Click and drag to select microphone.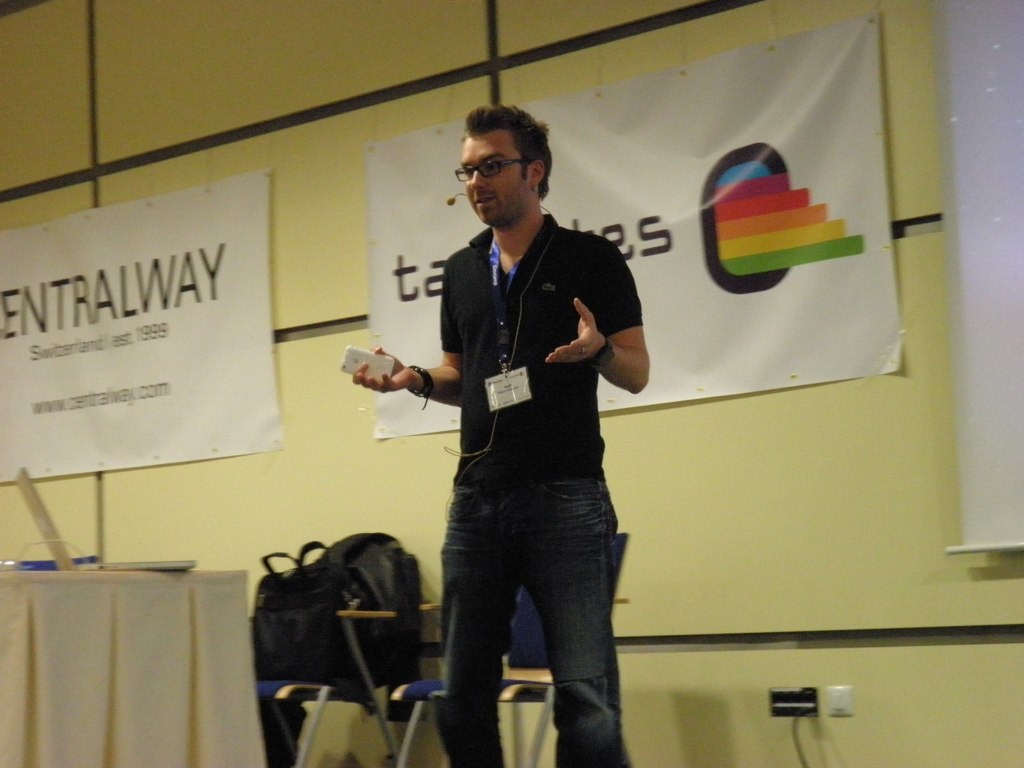
Selection: bbox=(449, 198, 453, 204).
